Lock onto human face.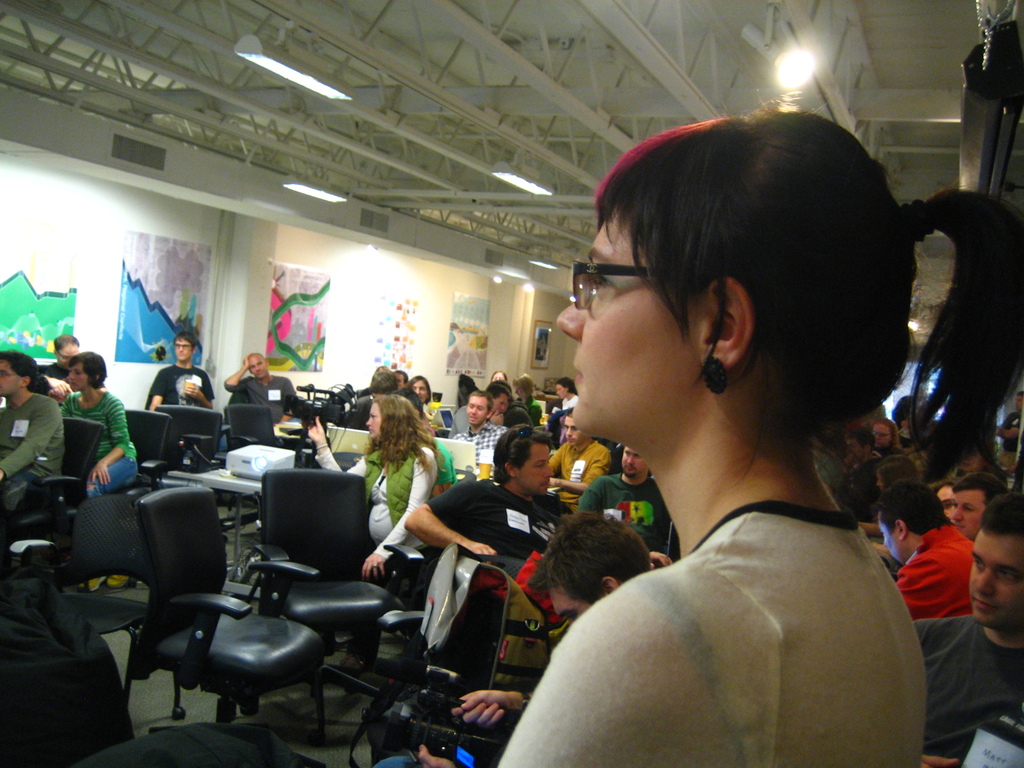
Locked: bbox(553, 381, 570, 399).
